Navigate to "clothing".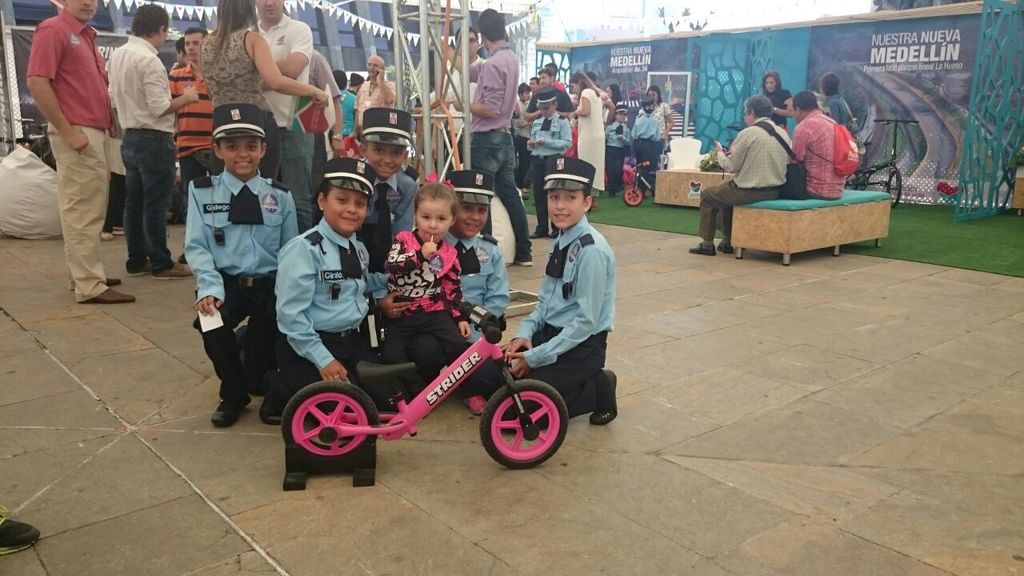
Navigation target: 95 34 183 268.
